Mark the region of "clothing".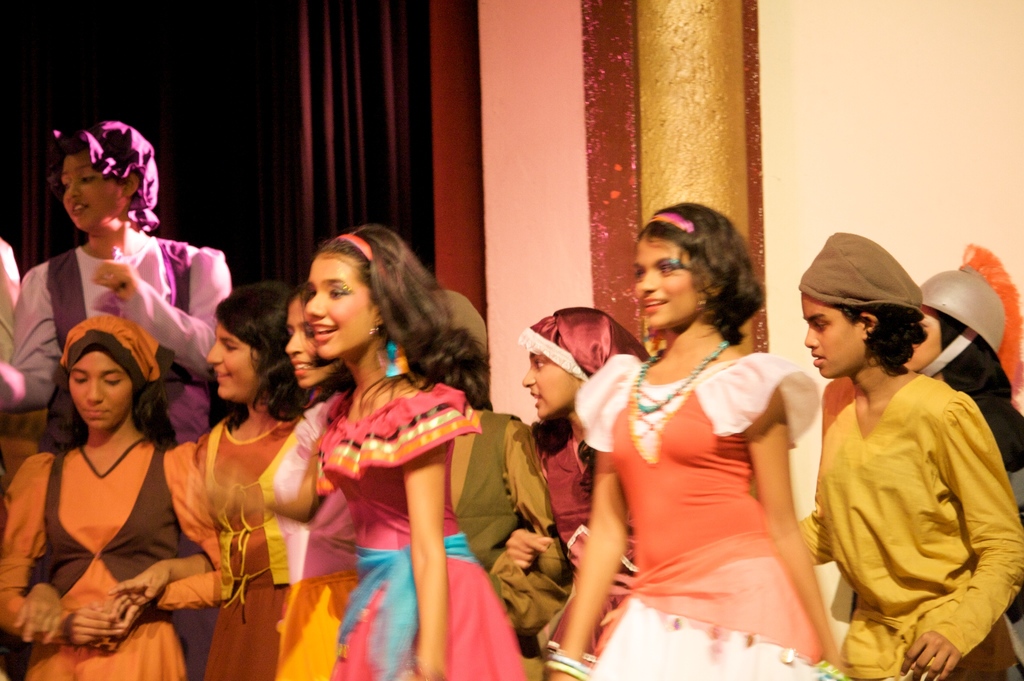
Region: bbox(449, 410, 576, 680).
